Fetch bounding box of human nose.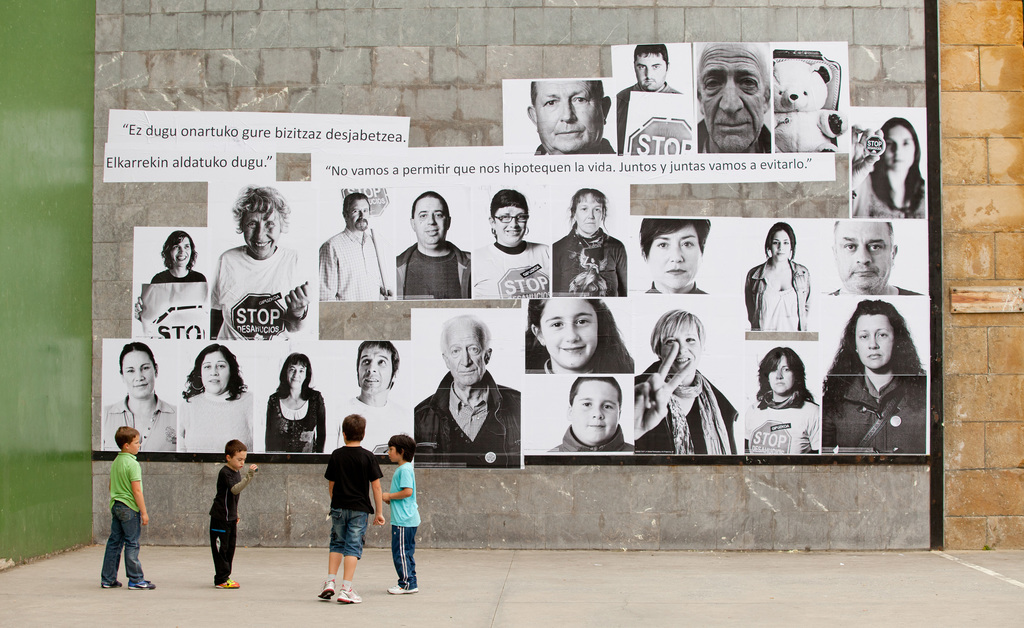
Bbox: {"left": 210, "top": 365, "right": 216, "bottom": 374}.
